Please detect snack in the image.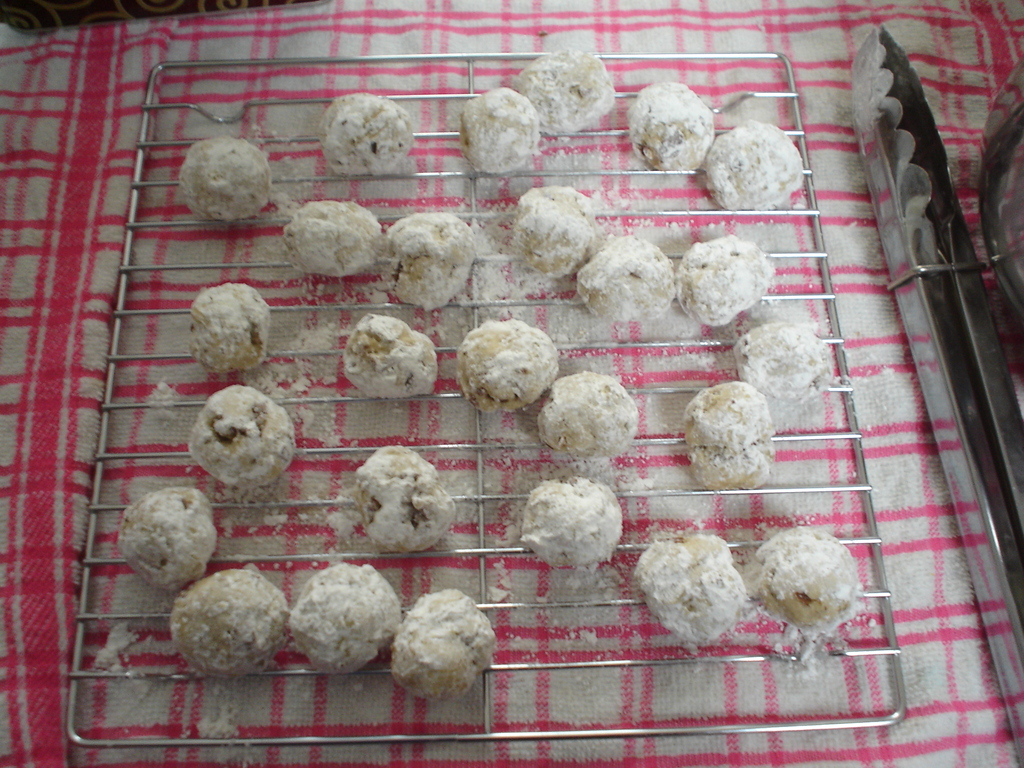
<box>285,560,406,675</box>.
